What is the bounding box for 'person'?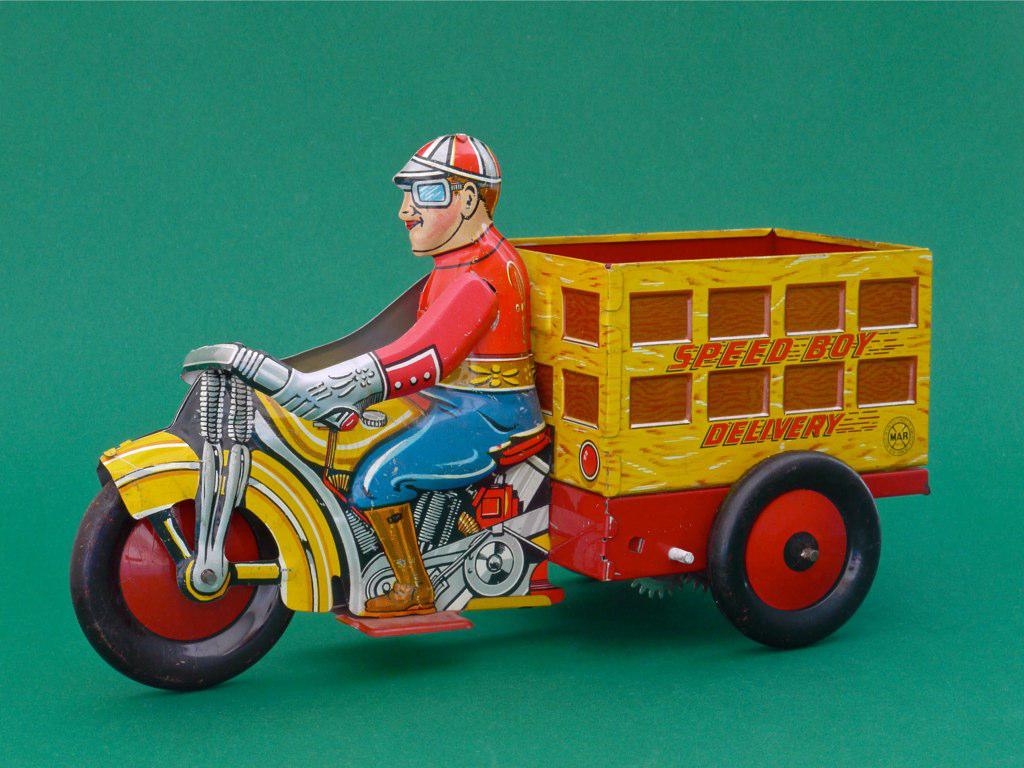
184/147/547/590.
